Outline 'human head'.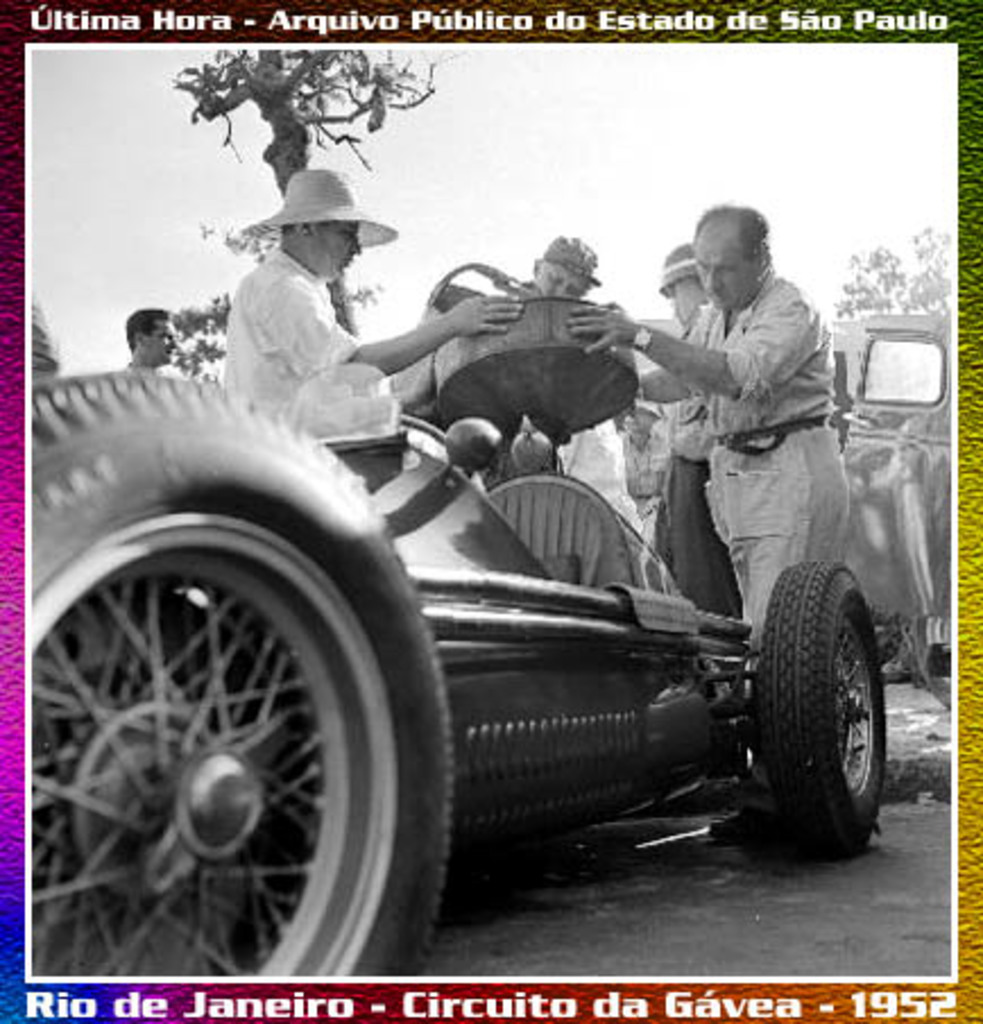
Outline: <region>682, 190, 793, 299</region>.
